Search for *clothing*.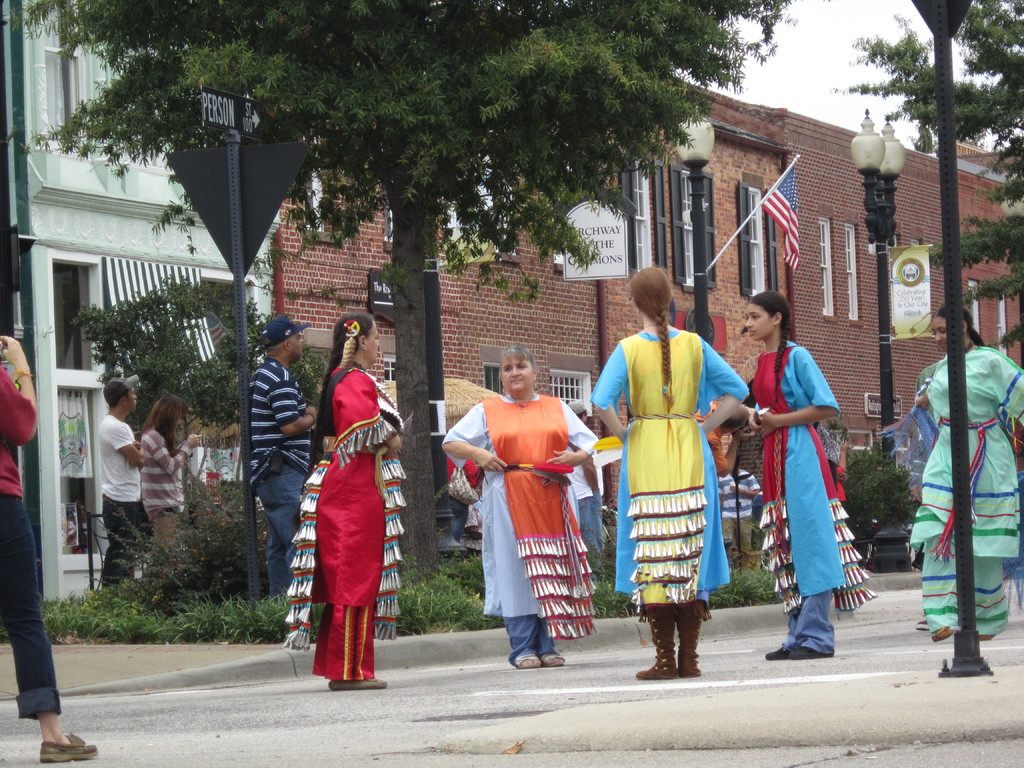
Found at x1=292 y1=343 x2=396 y2=671.
